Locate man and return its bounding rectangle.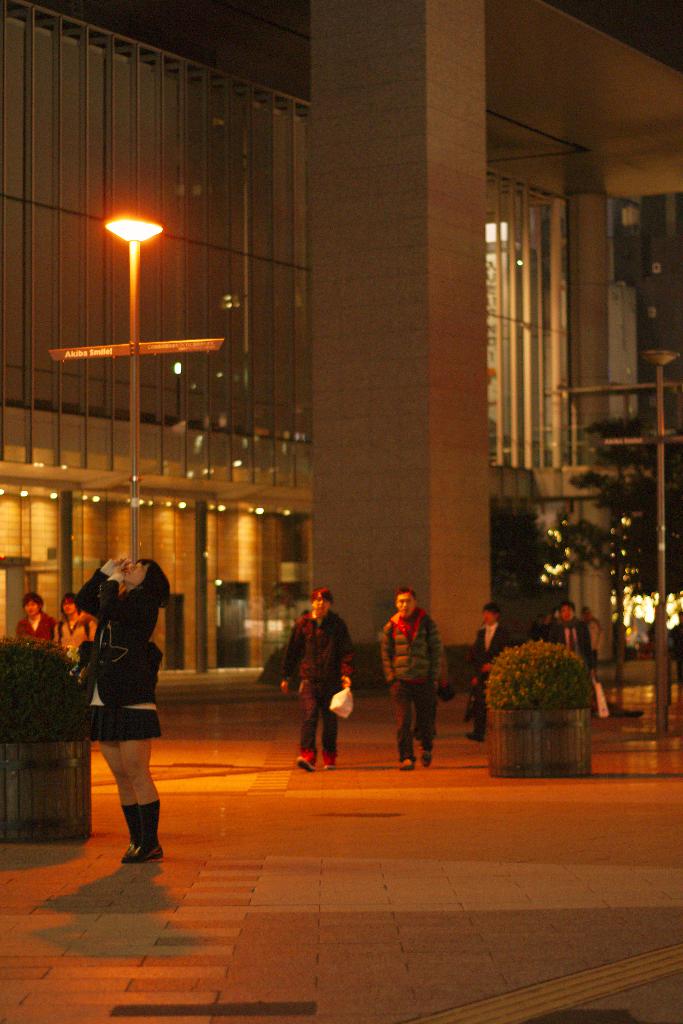
left=375, top=588, right=447, bottom=767.
